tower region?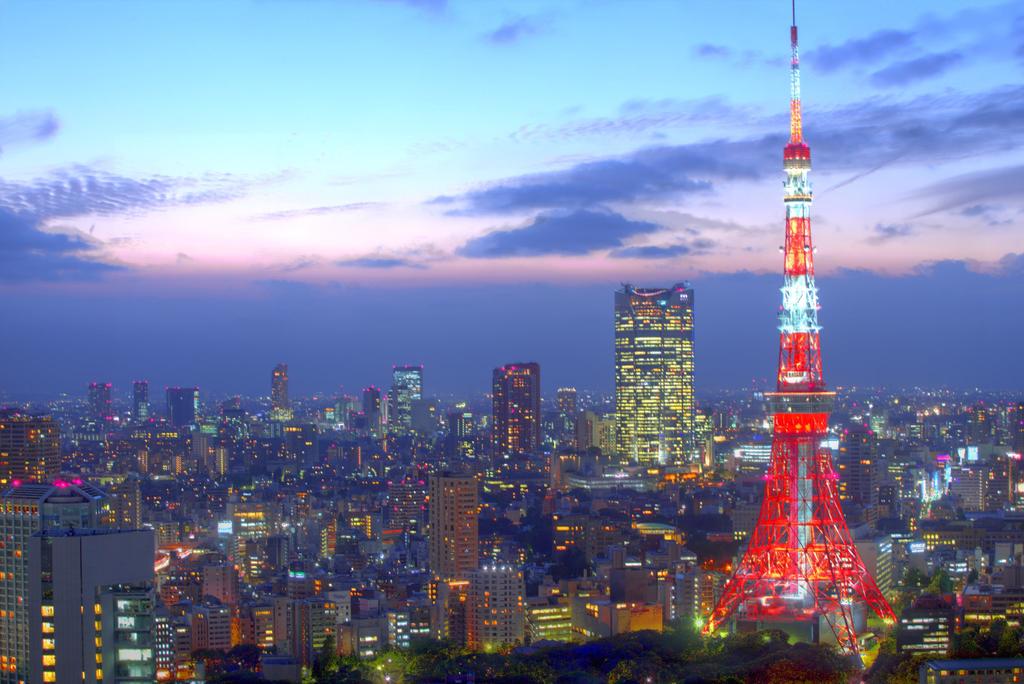
<bbox>89, 382, 116, 423</bbox>
